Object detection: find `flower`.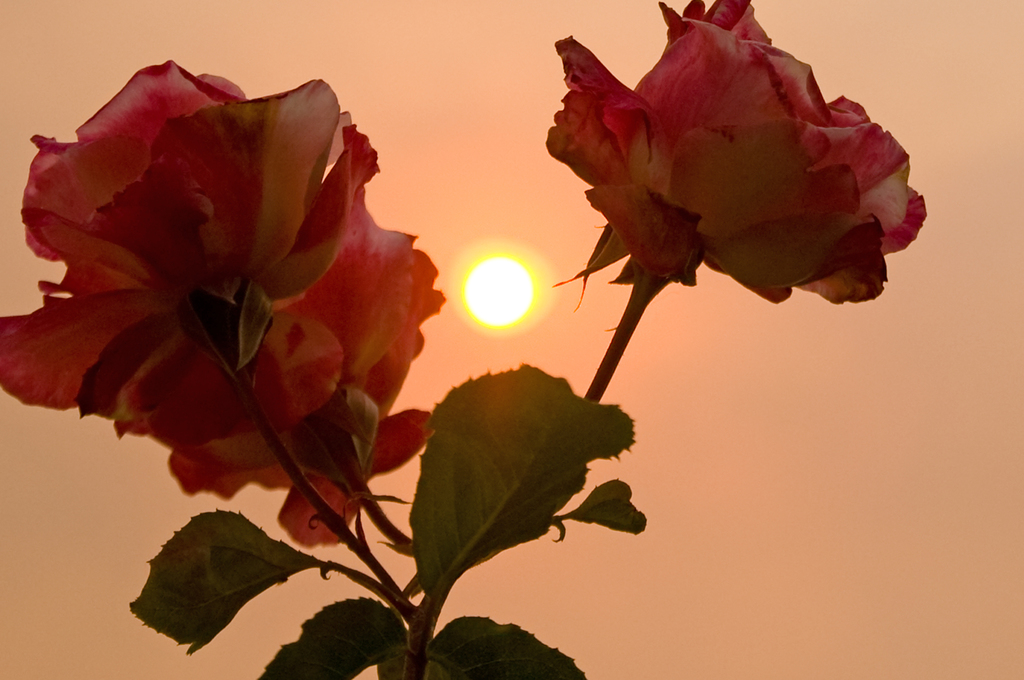
[x1=112, y1=127, x2=447, y2=546].
